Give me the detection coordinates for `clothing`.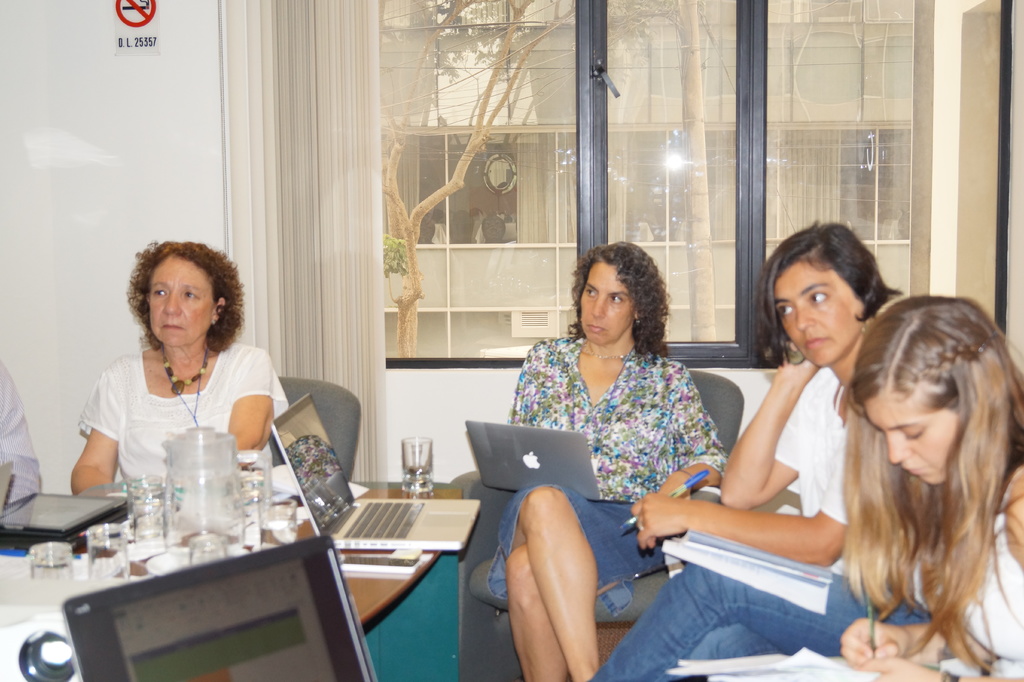
<box>0,357,47,494</box>.
